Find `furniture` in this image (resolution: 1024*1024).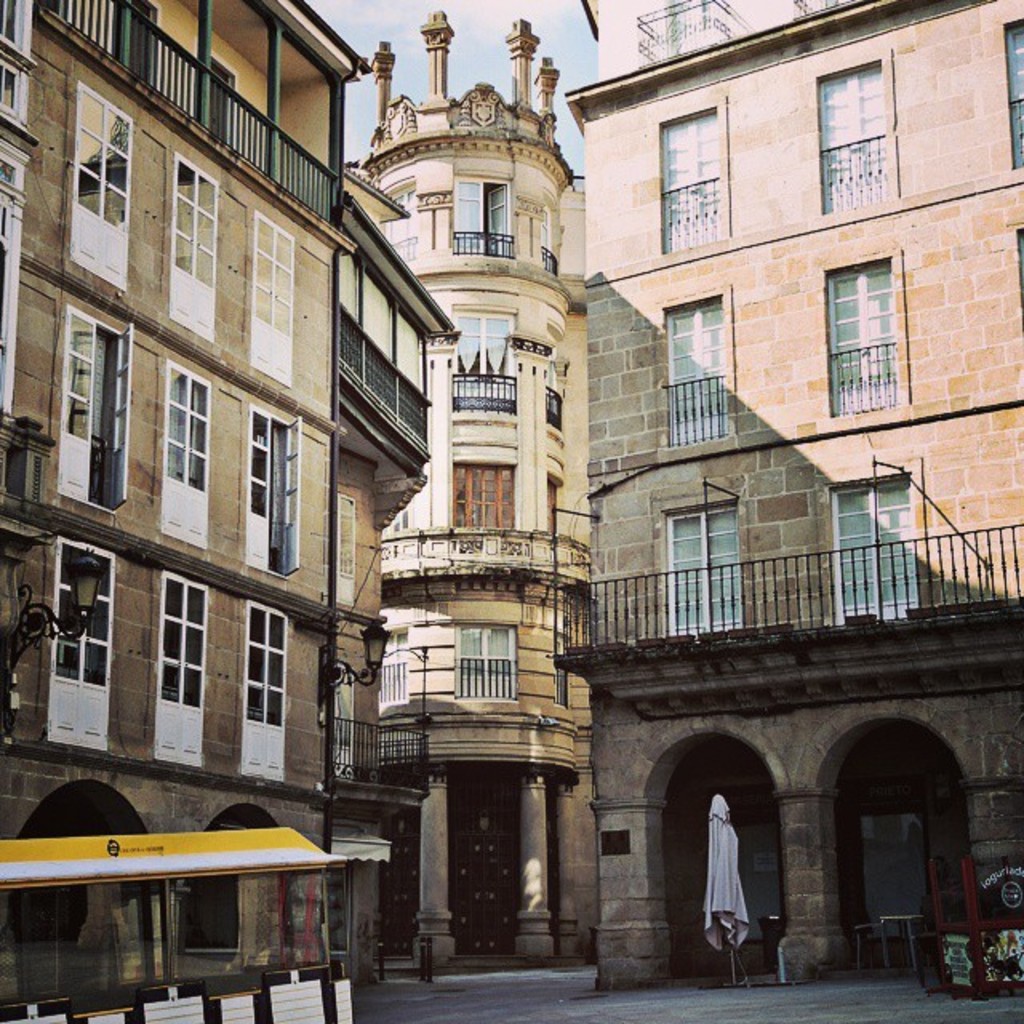
locate(920, 910, 950, 982).
